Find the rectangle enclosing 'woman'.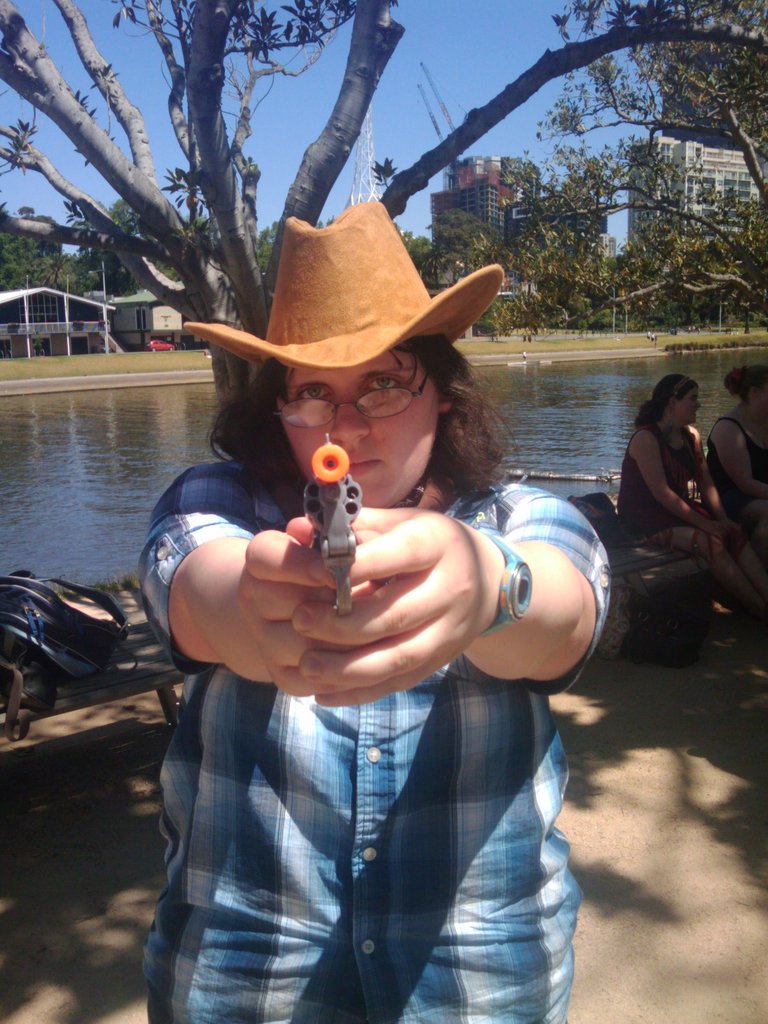
<box>699,358,767,641</box>.
